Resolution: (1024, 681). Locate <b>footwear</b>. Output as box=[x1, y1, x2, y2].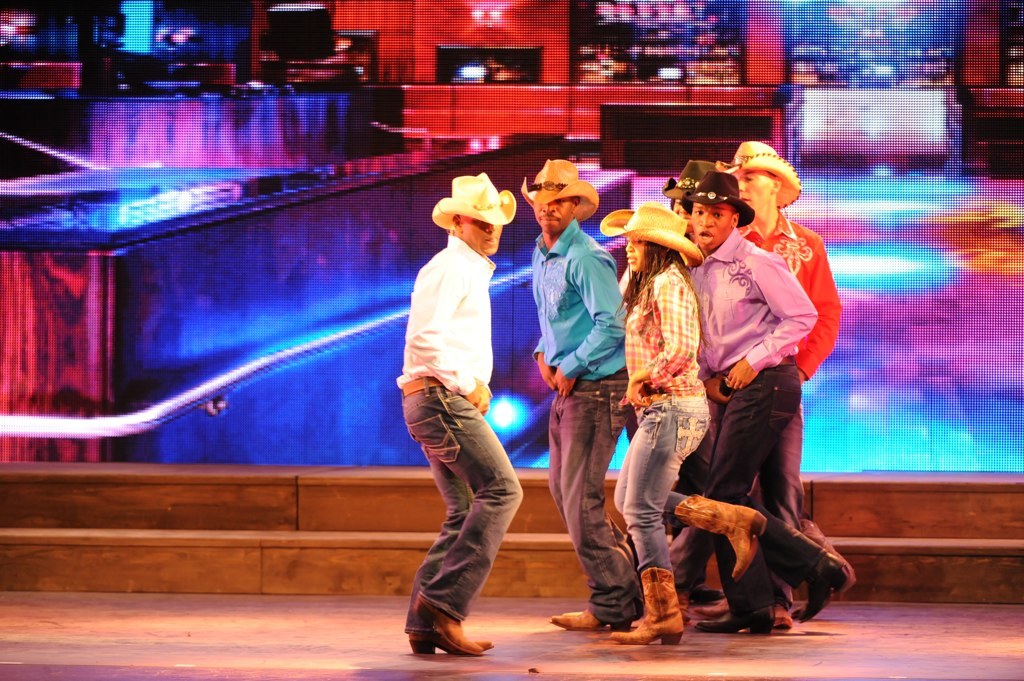
box=[704, 599, 779, 628].
